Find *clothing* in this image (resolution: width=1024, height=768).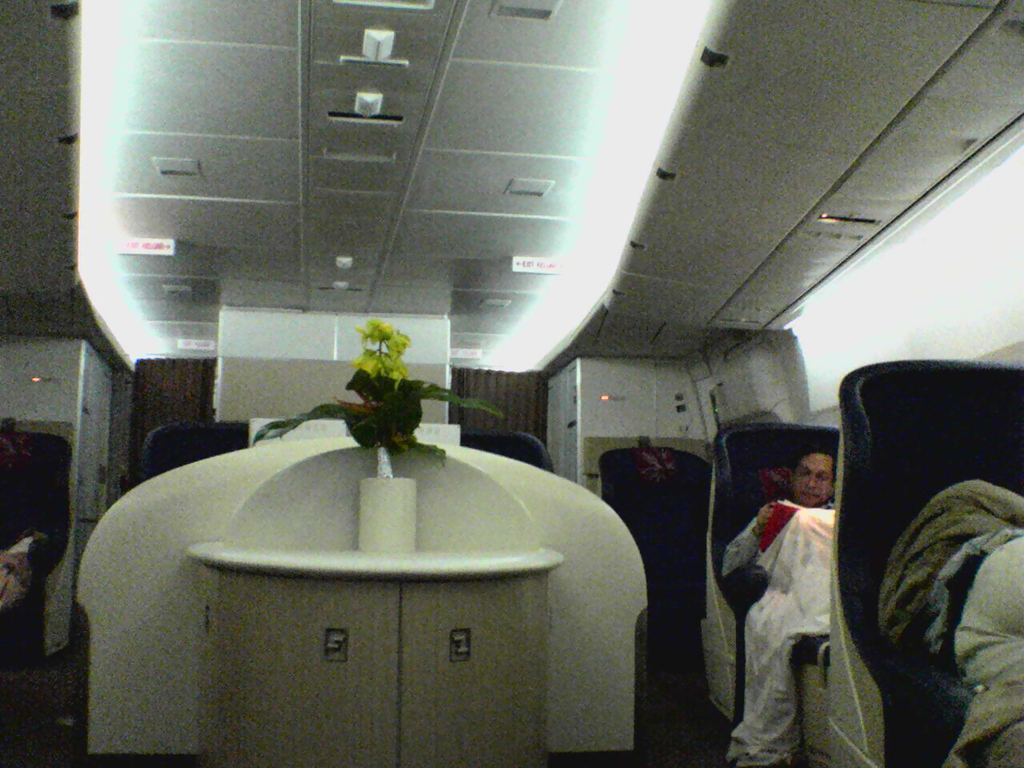
bbox=[717, 428, 903, 758].
